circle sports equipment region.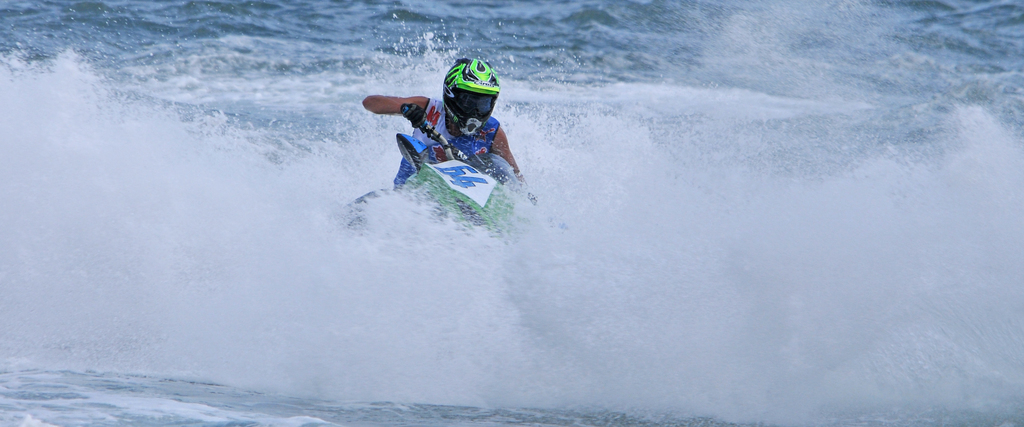
Region: bbox=[442, 54, 502, 137].
